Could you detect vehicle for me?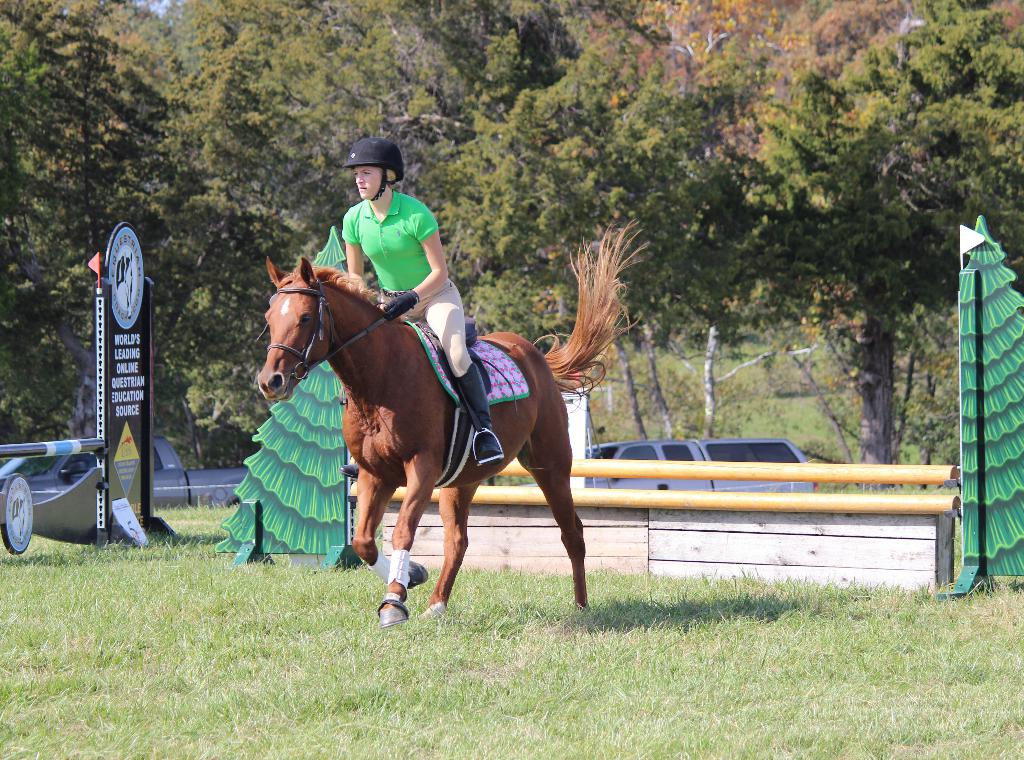
Detection result: 0, 435, 246, 516.
